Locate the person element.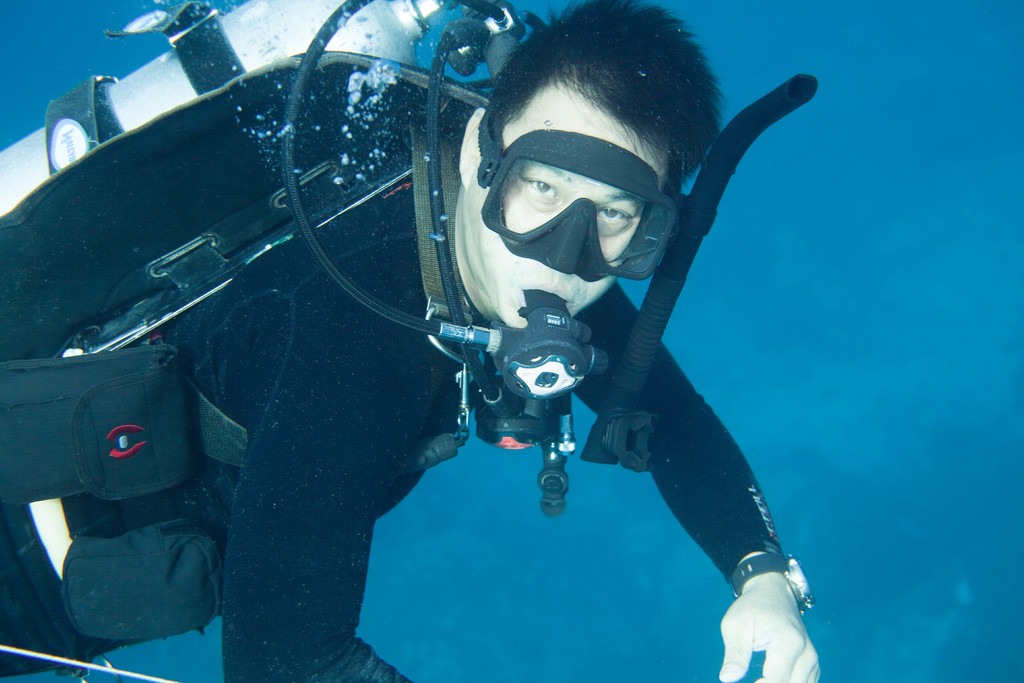
Element bbox: 0:4:824:682.
